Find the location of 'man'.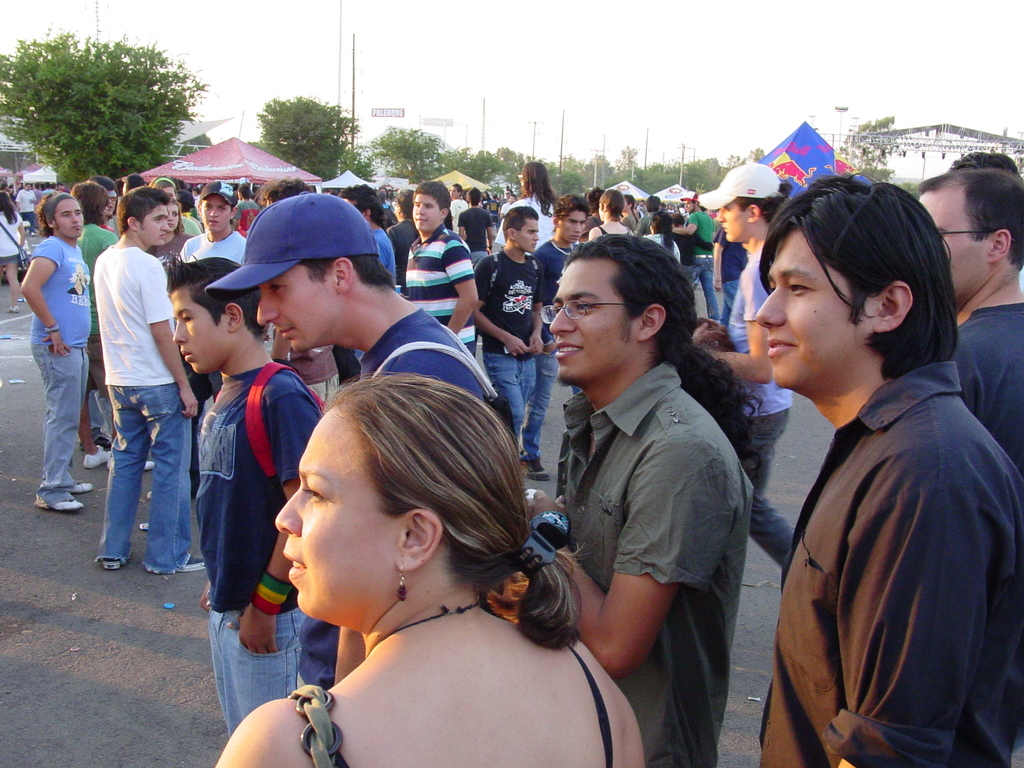
Location: bbox=[398, 179, 477, 355].
